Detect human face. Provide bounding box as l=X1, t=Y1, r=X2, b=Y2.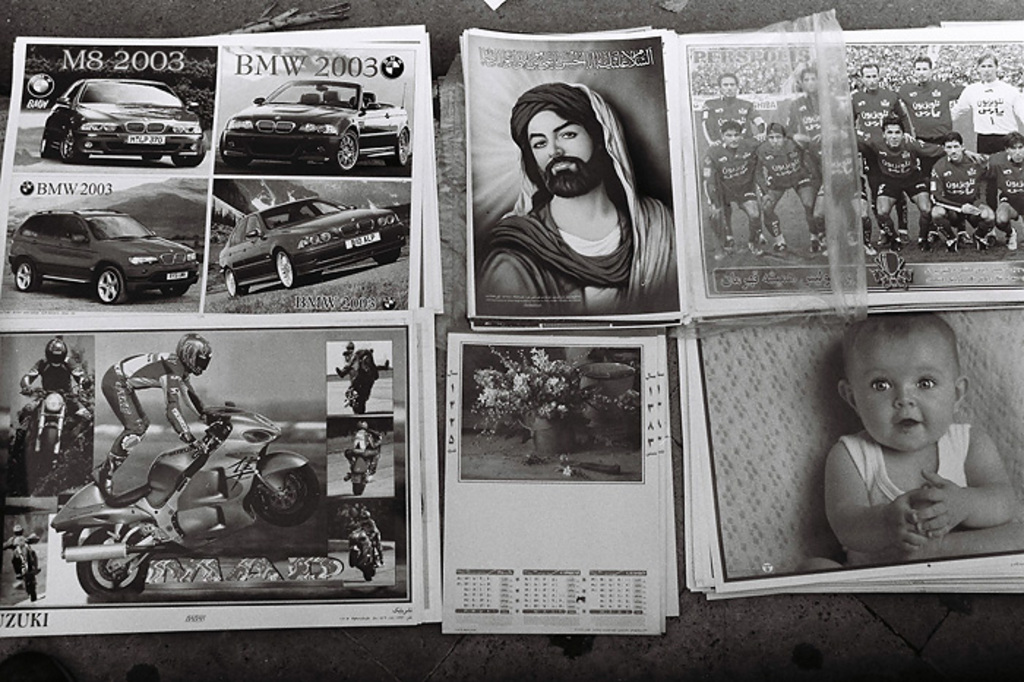
l=1009, t=142, r=1023, b=162.
